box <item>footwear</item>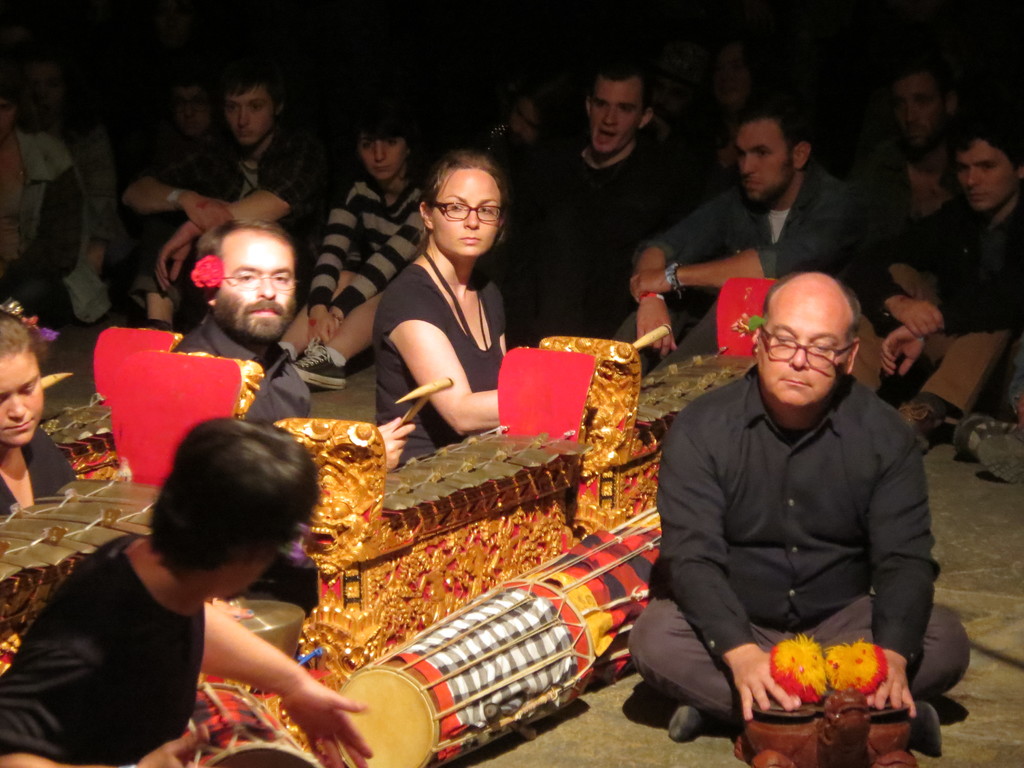
904 701 943 756
